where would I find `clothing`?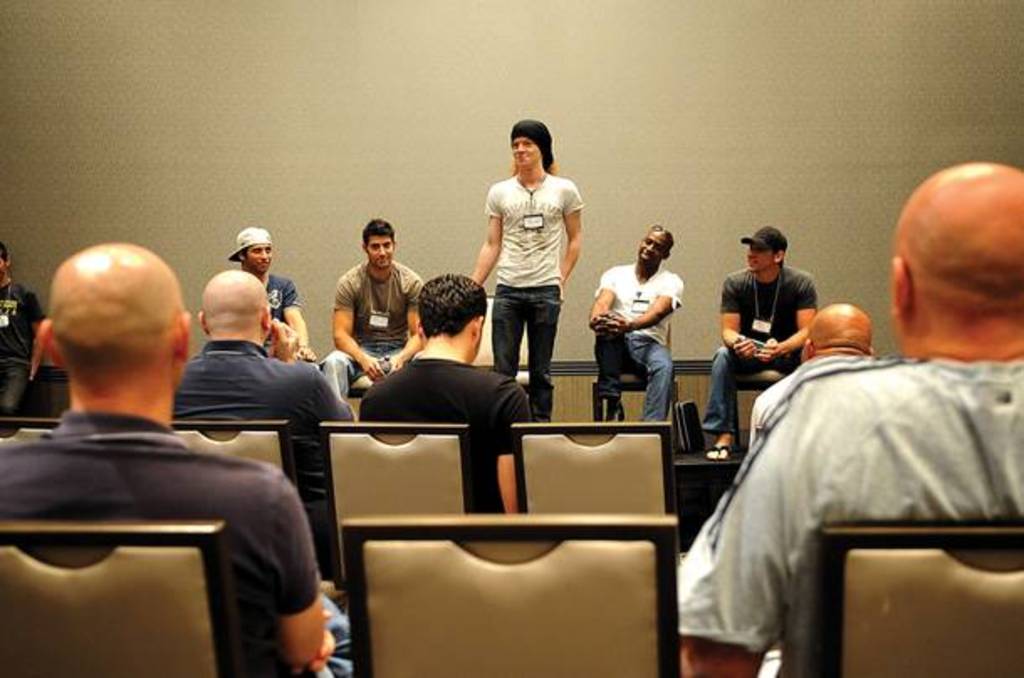
At <region>593, 262, 682, 423</region>.
